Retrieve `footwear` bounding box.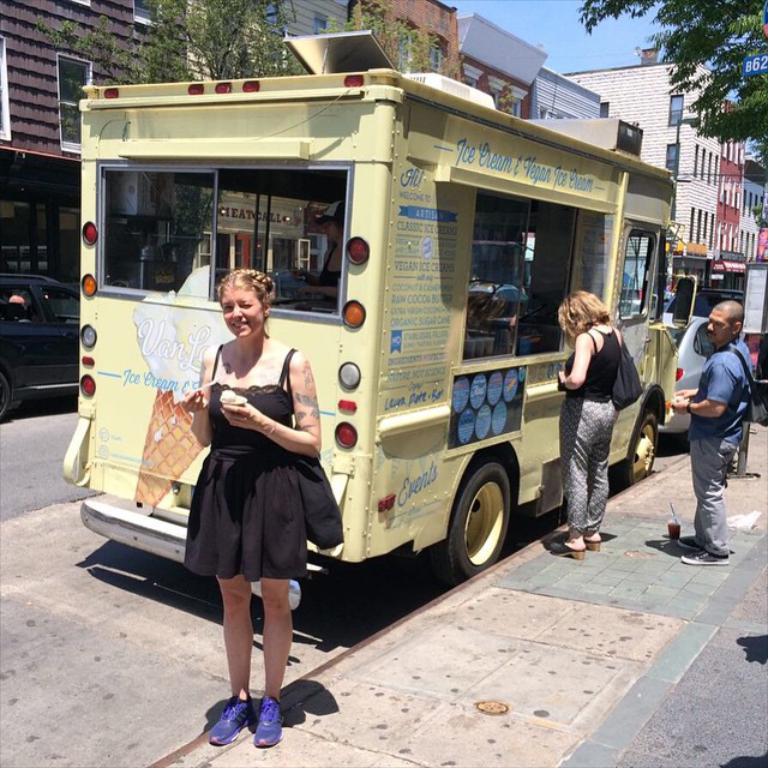
Bounding box: bbox=[672, 541, 733, 571].
